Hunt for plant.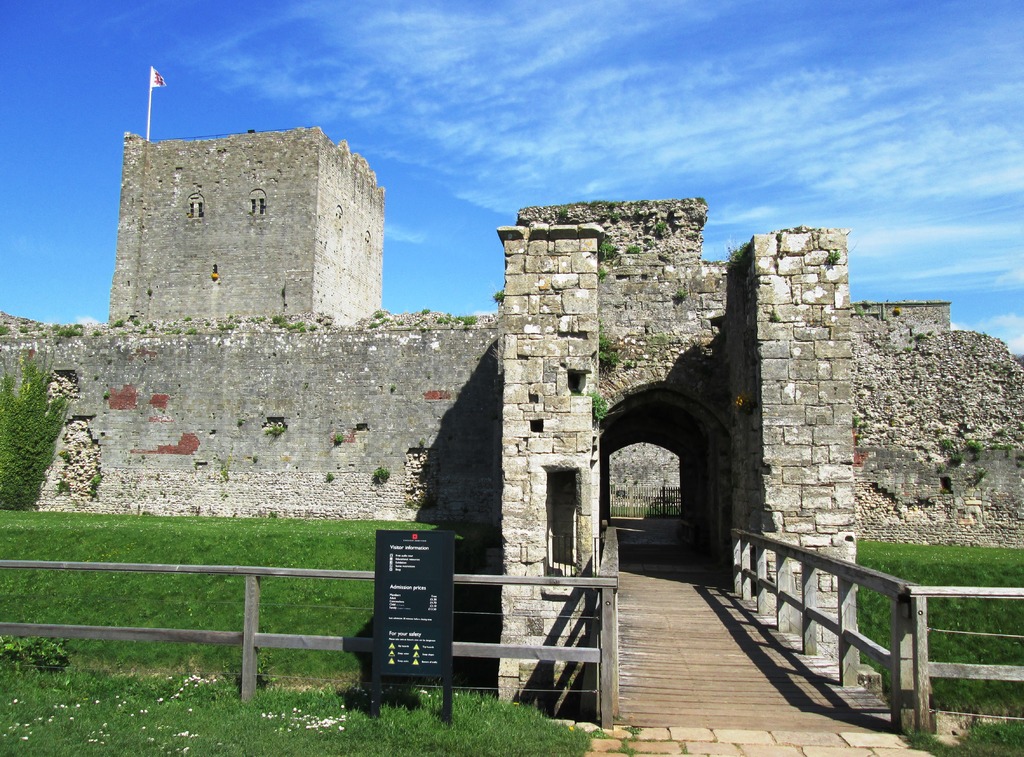
Hunted down at [left=964, top=441, right=981, bottom=453].
